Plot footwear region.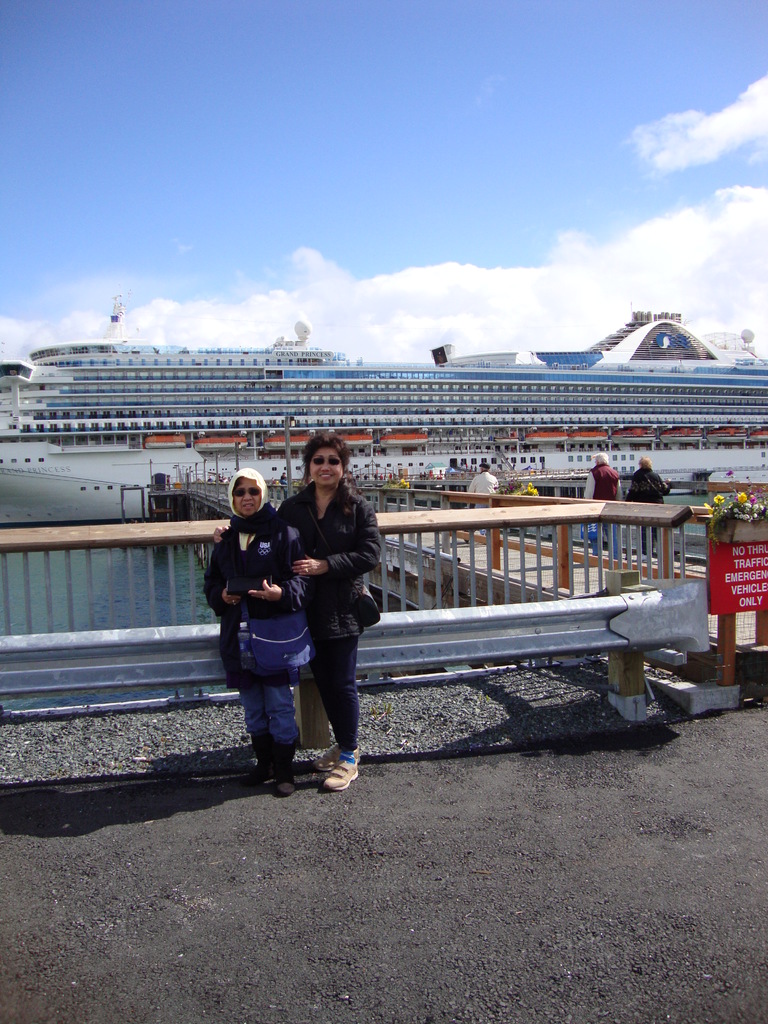
Plotted at 325 760 358 790.
